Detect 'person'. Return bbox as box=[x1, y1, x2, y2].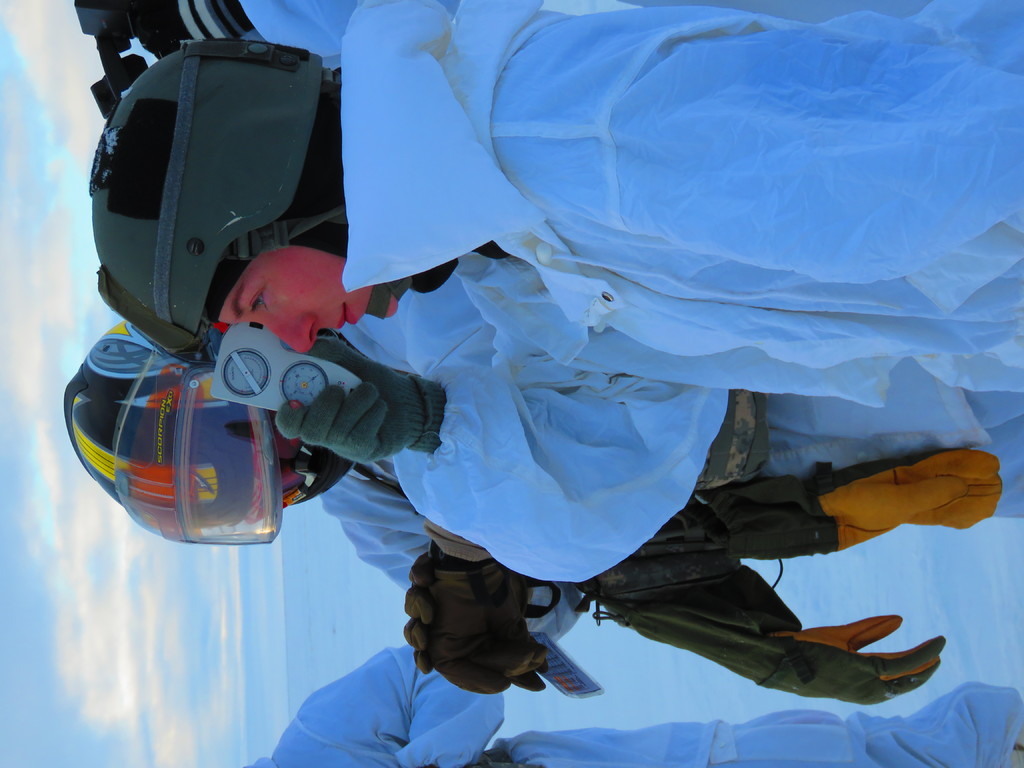
box=[61, 318, 1023, 699].
